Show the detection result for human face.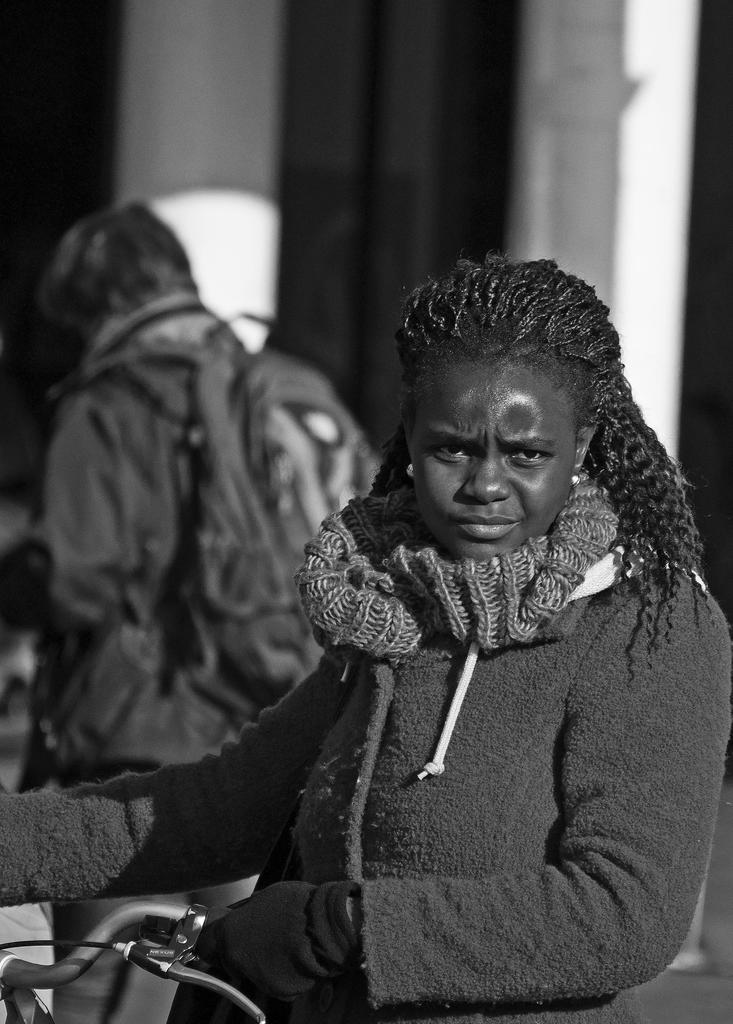
(411, 371, 576, 566).
